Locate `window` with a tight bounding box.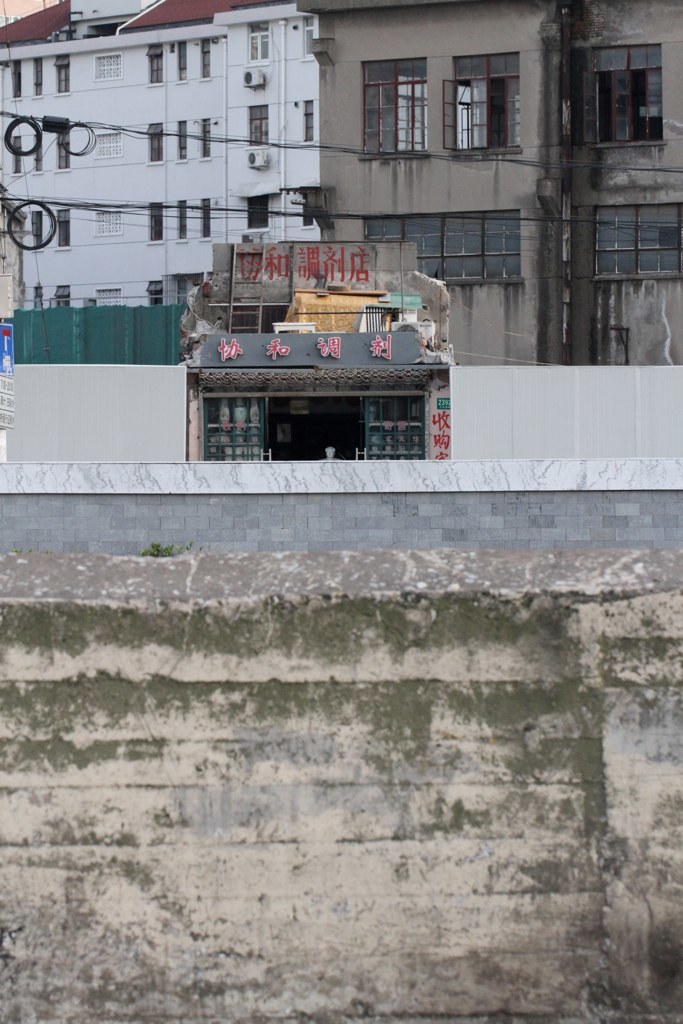
BBox(178, 196, 189, 234).
